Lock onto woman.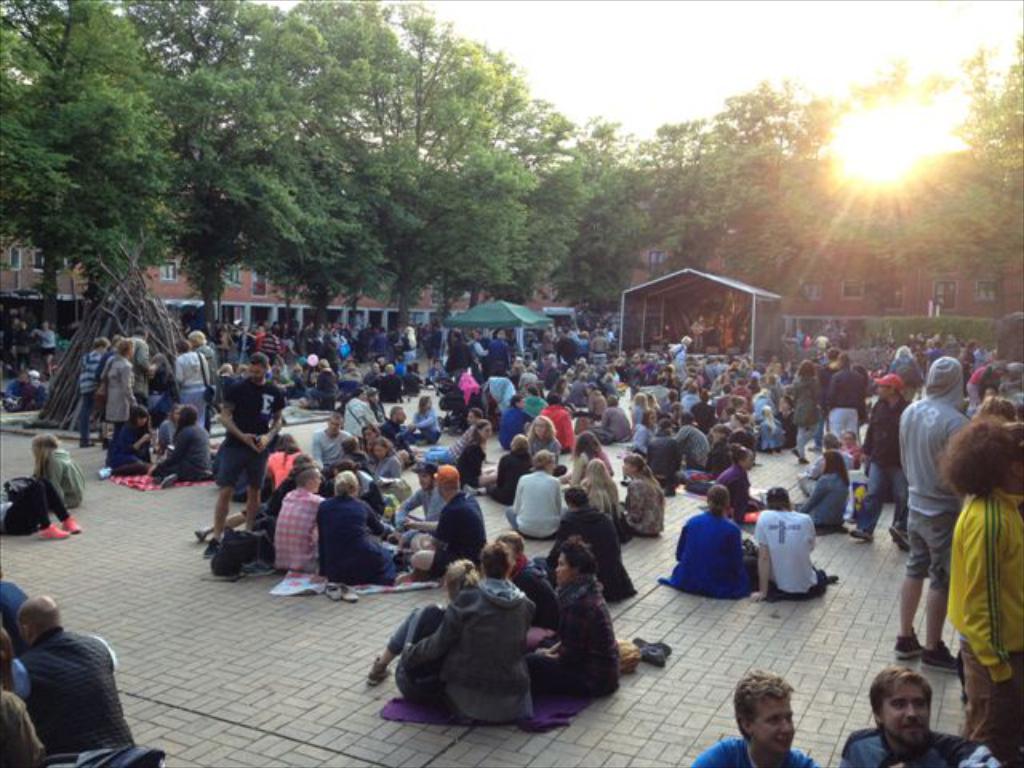
Locked: [x1=347, y1=389, x2=382, y2=438].
